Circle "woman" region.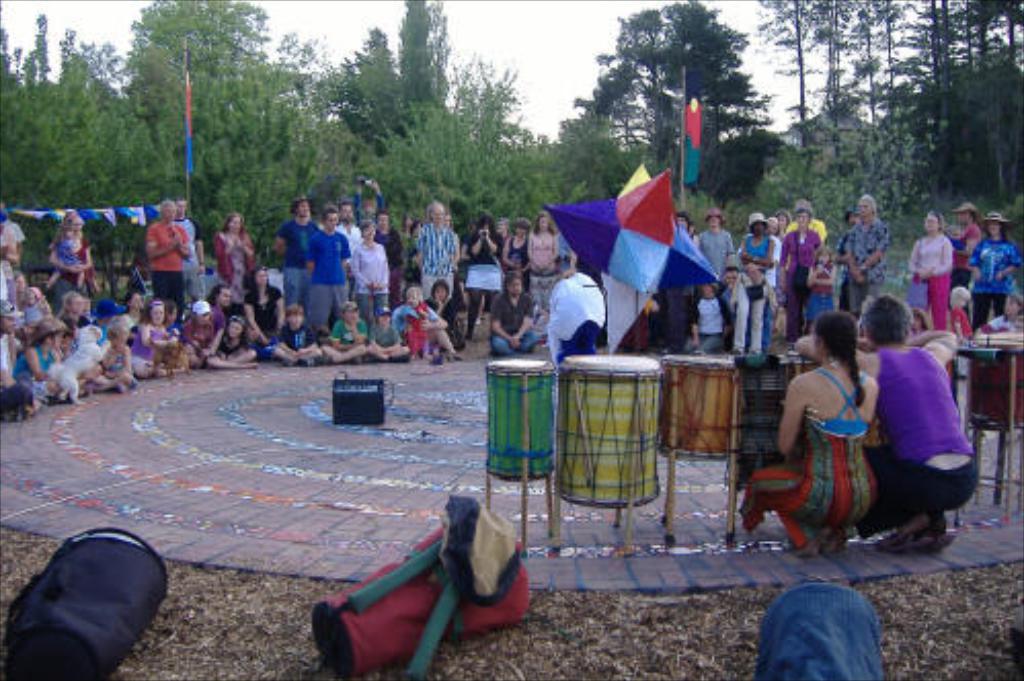
Region: 907,211,952,338.
